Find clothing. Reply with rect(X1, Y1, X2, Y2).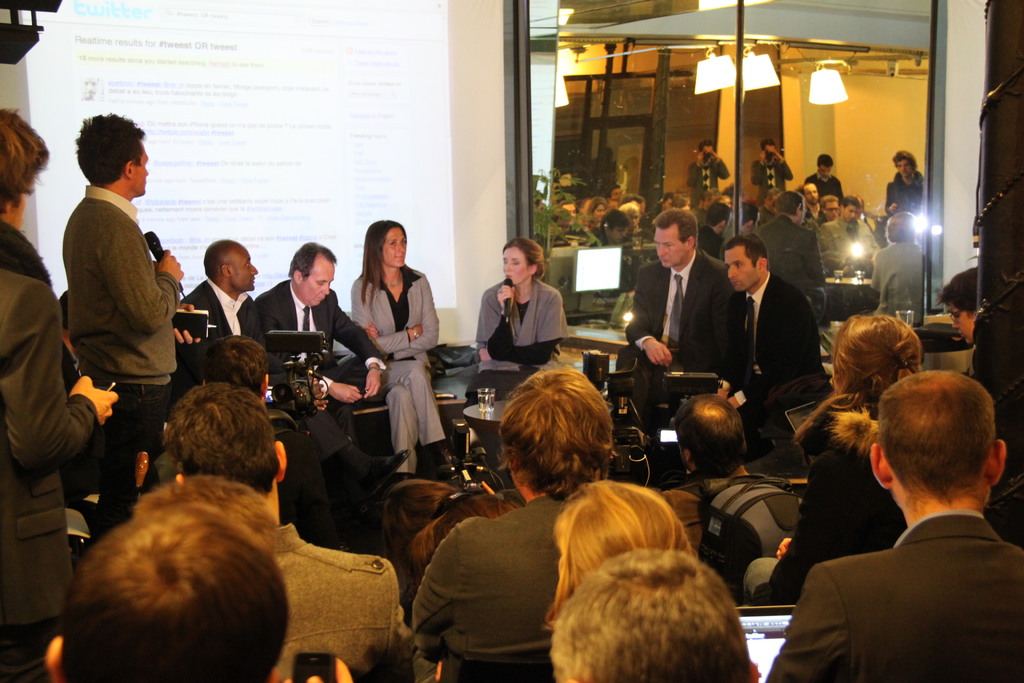
rect(754, 215, 821, 306).
